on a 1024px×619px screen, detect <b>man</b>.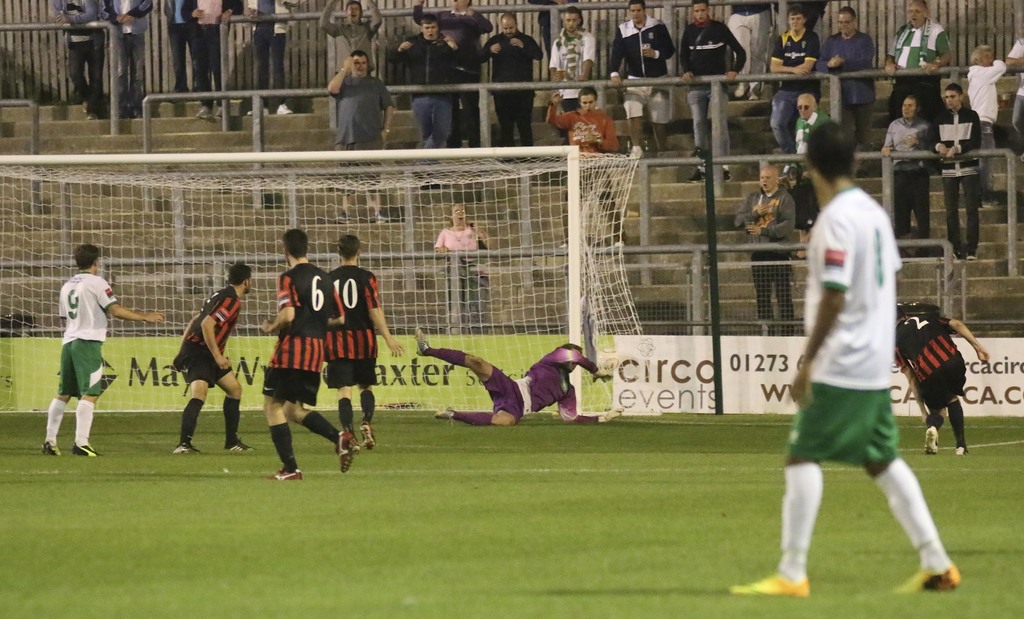
bbox=[102, 0, 150, 109].
